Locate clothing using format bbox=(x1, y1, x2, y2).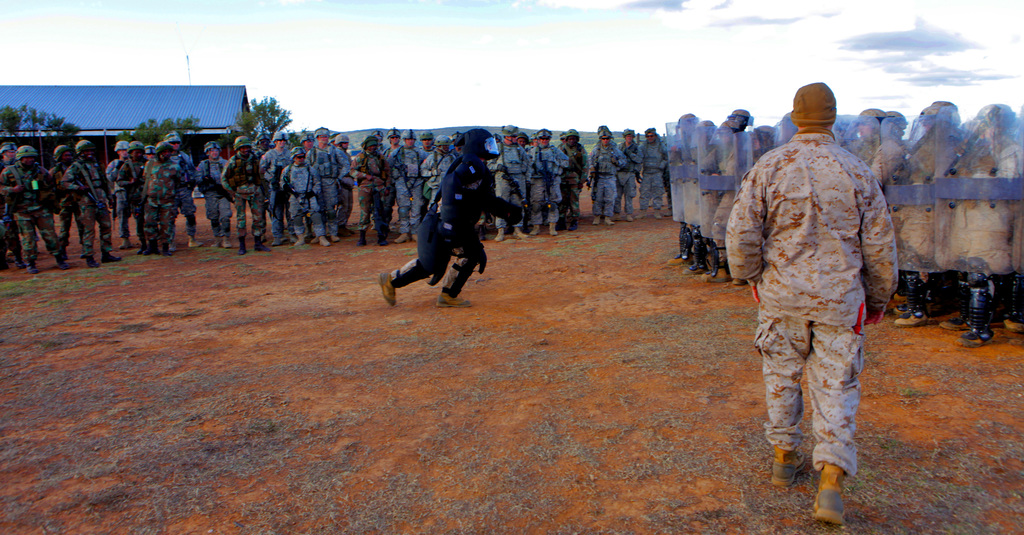
bbox=(388, 157, 517, 296).
